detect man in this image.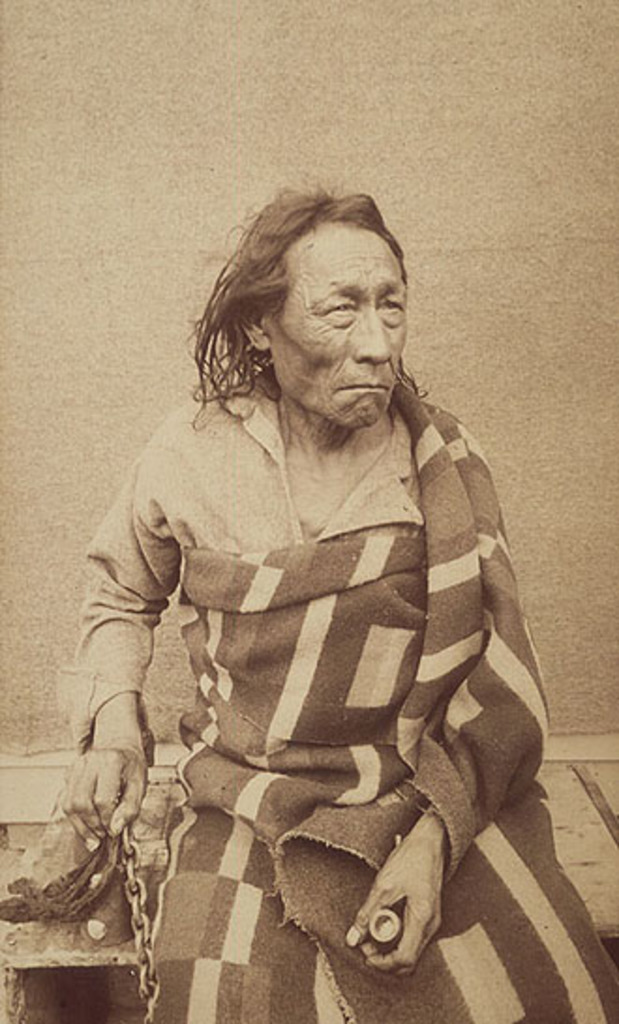
Detection: (x1=66, y1=173, x2=572, y2=947).
